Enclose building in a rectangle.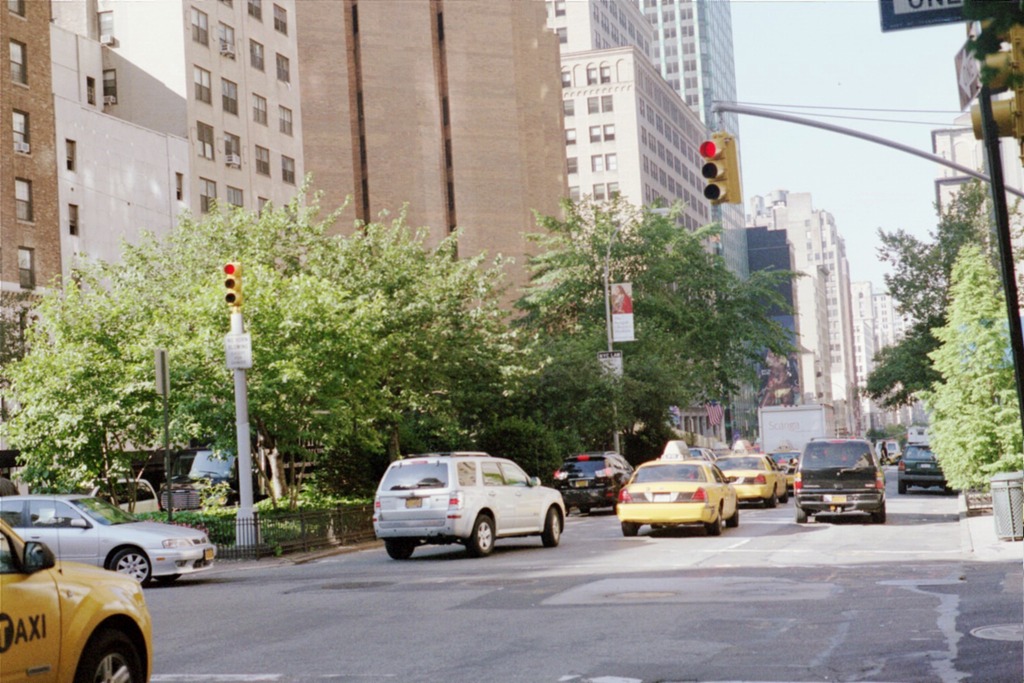
x1=737, y1=191, x2=859, y2=430.
